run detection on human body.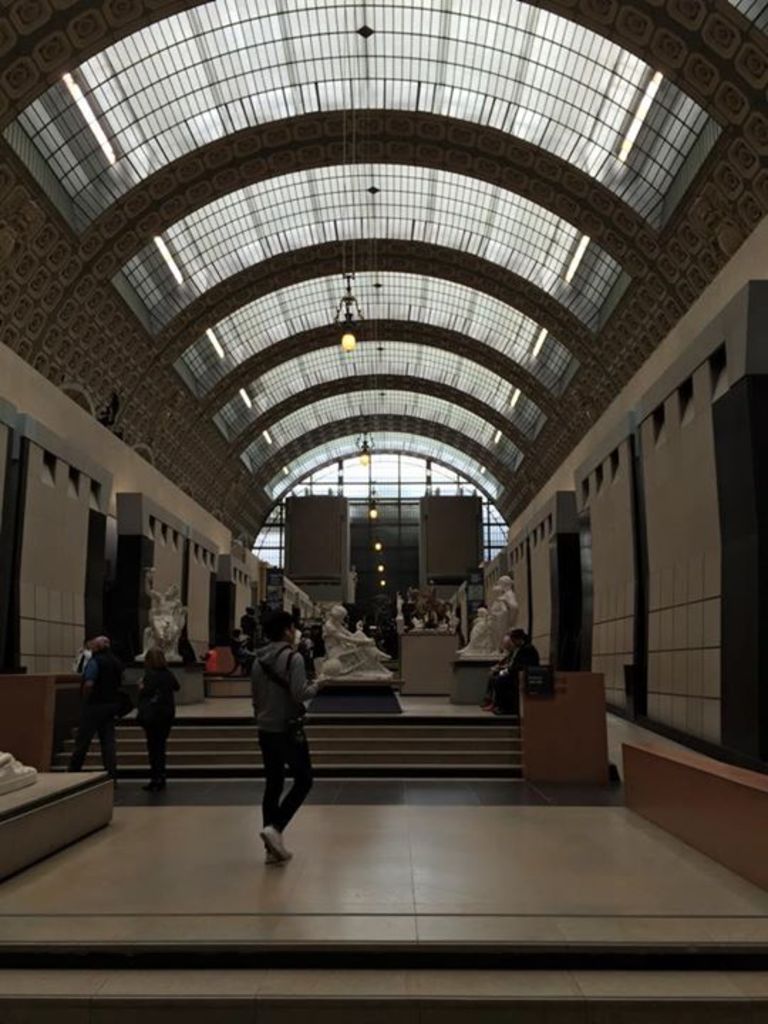
Result: {"left": 138, "top": 650, "right": 185, "bottom": 789}.
